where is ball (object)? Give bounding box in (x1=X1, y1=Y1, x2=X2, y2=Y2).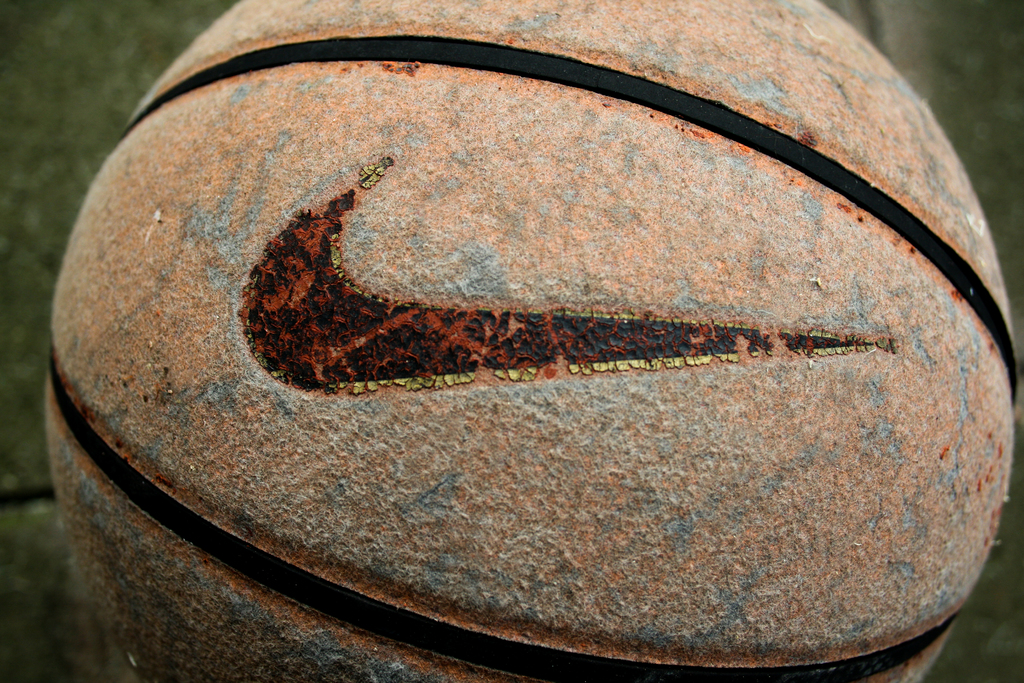
(x1=45, y1=0, x2=1014, y2=682).
